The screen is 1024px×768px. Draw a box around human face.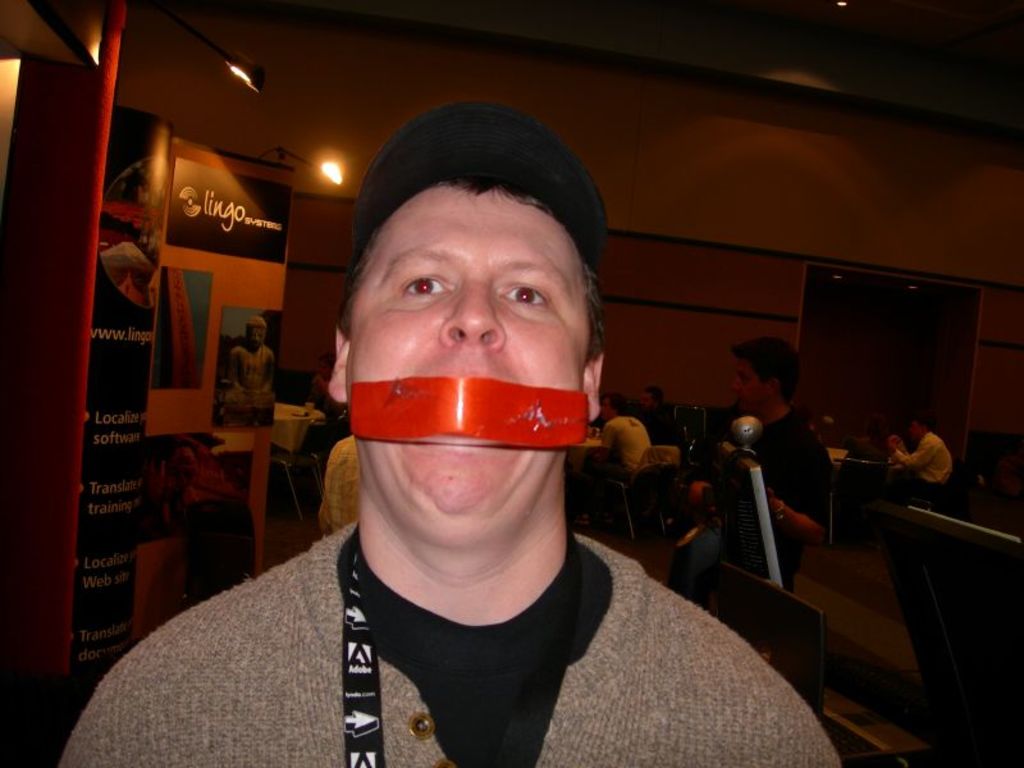
l=730, t=358, r=768, b=410.
